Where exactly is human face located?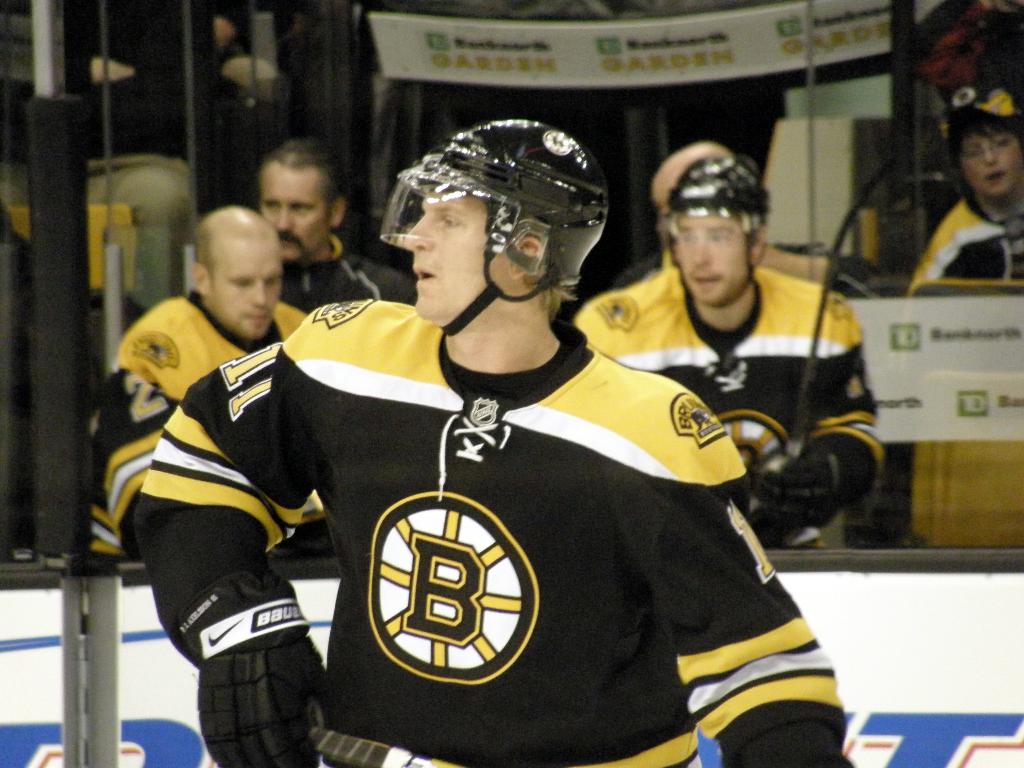
Its bounding box is bbox=(962, 126, 1017, 195).
